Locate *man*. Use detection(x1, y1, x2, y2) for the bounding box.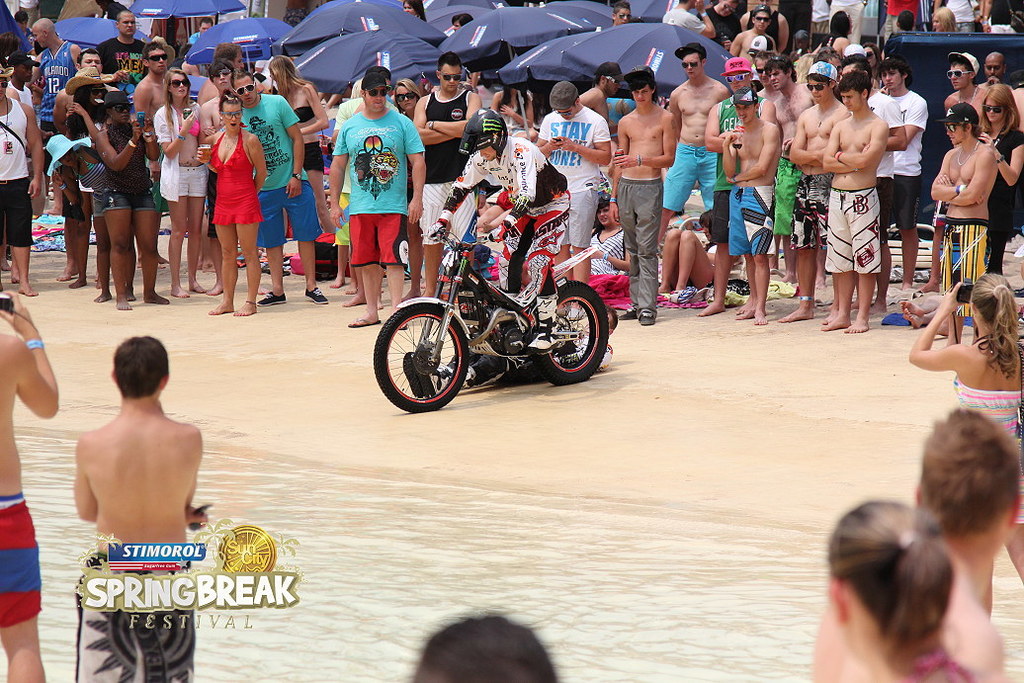
detection(815, 409, 1020, 682).
